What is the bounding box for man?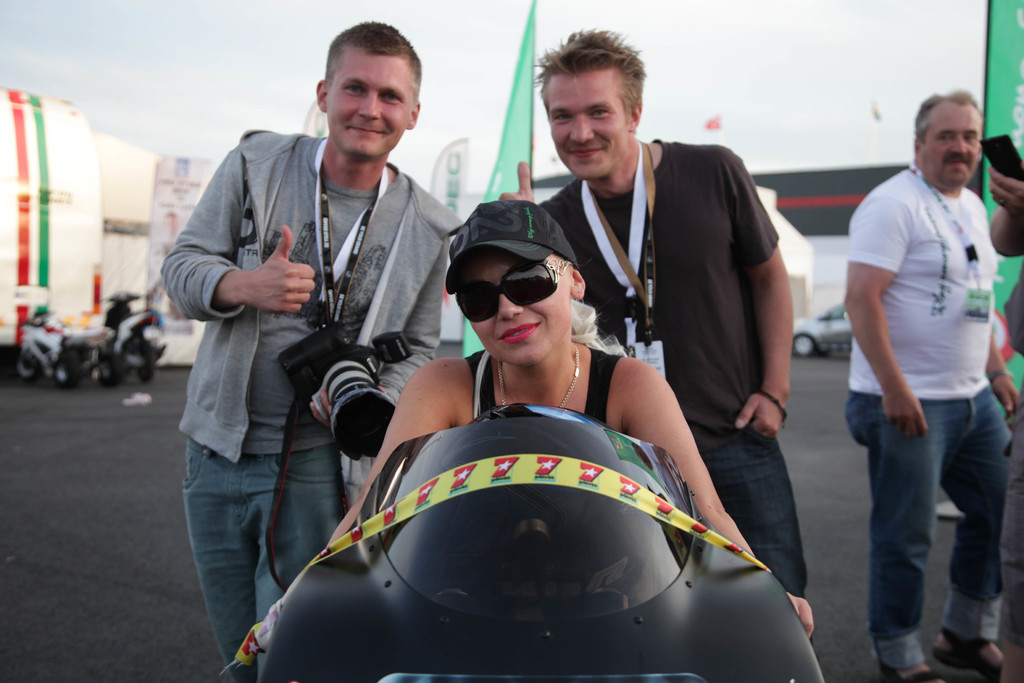
496:28:811:595.
